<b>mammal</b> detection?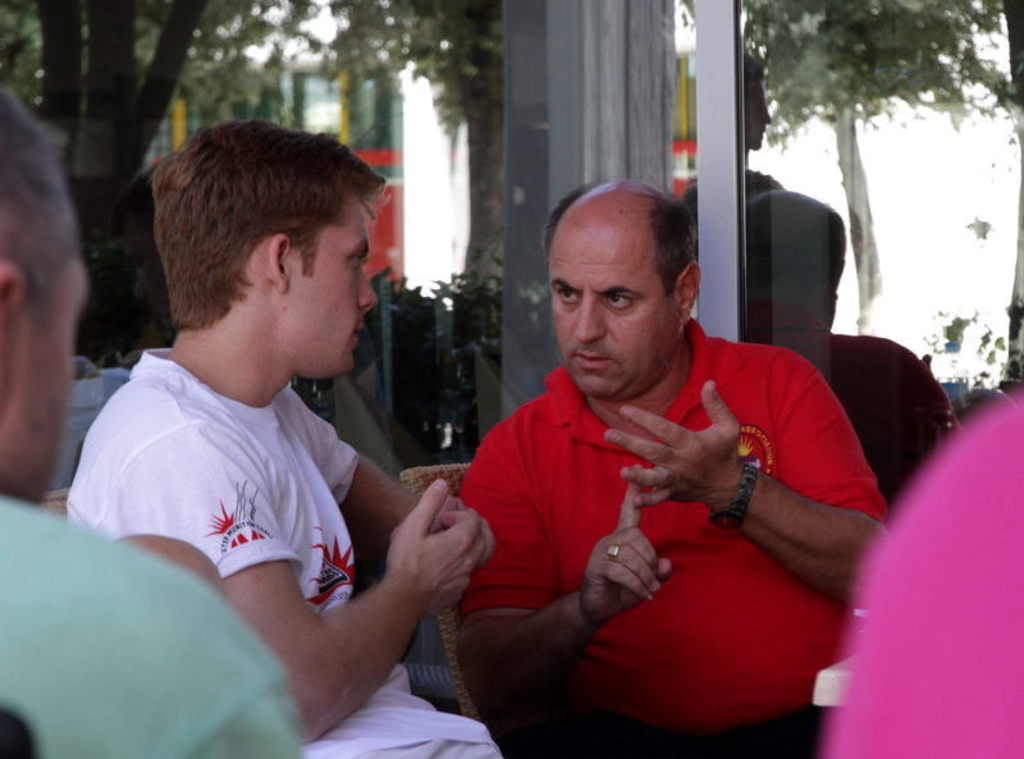
box=[0, 86, 305, 758]
